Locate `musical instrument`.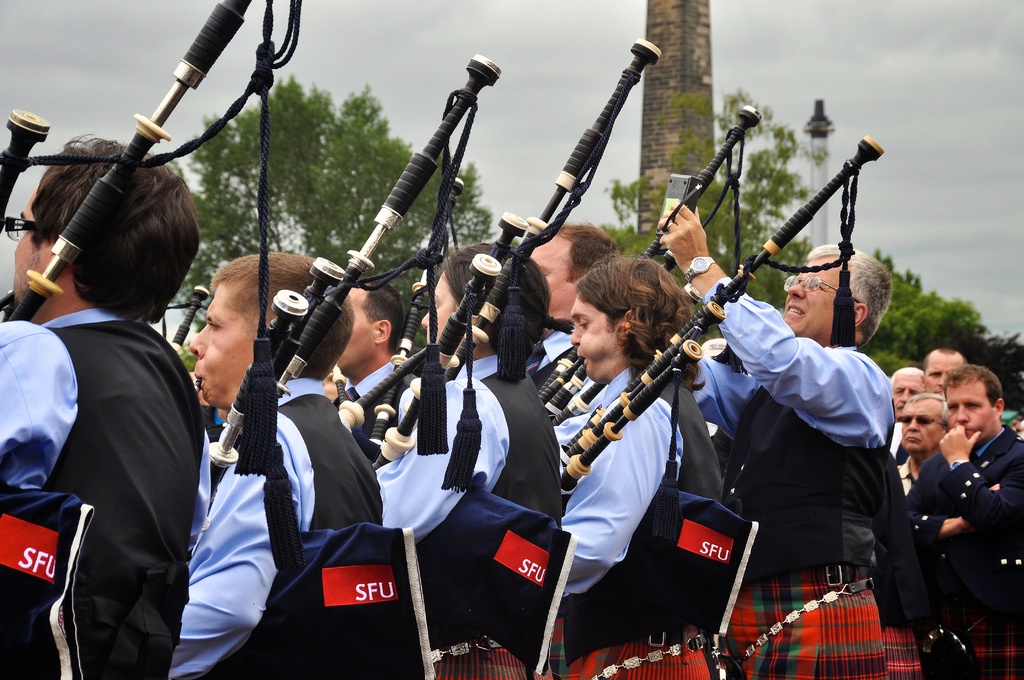
Bounding box: 204:49:505:512.
